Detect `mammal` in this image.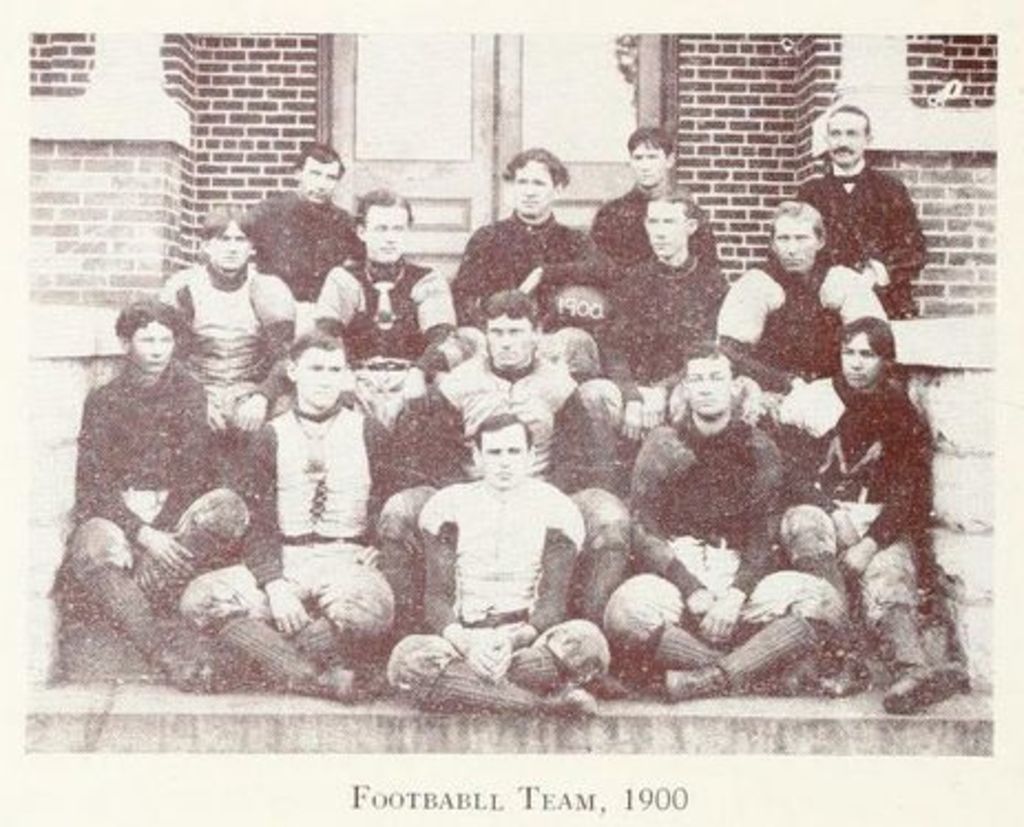
Detection: [153, 201, 305, 451].
